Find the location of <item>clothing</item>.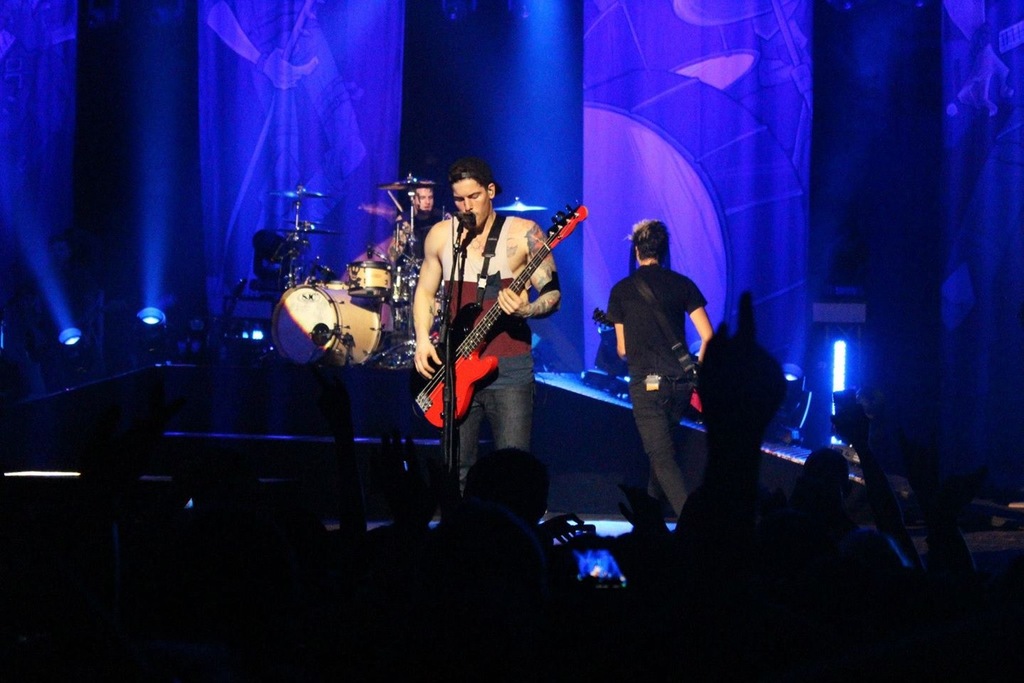
Location: box(608, 216, 710, 498).
